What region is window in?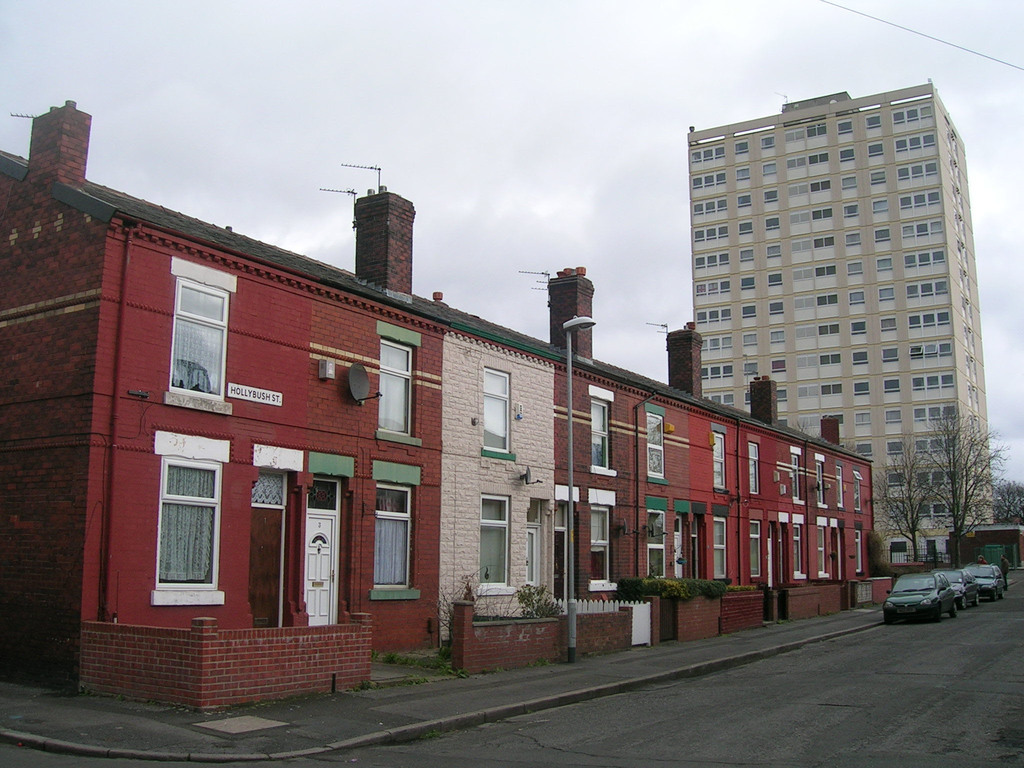
select_region(912, 406, 958, 423).
